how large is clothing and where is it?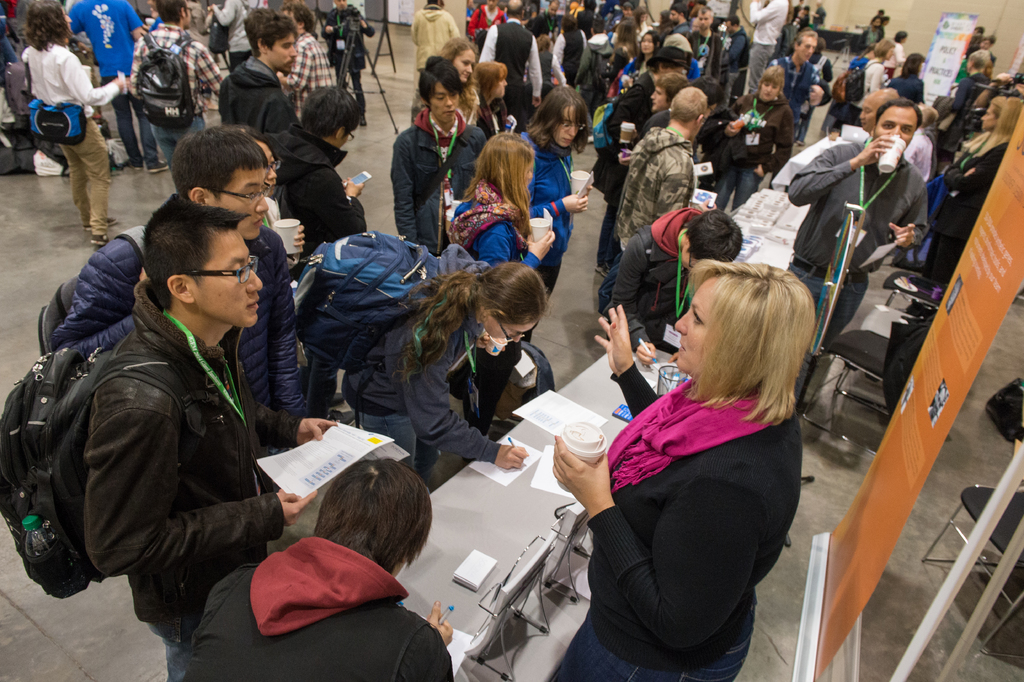
Bounding box: Rect(283, 33, 334, 121).
